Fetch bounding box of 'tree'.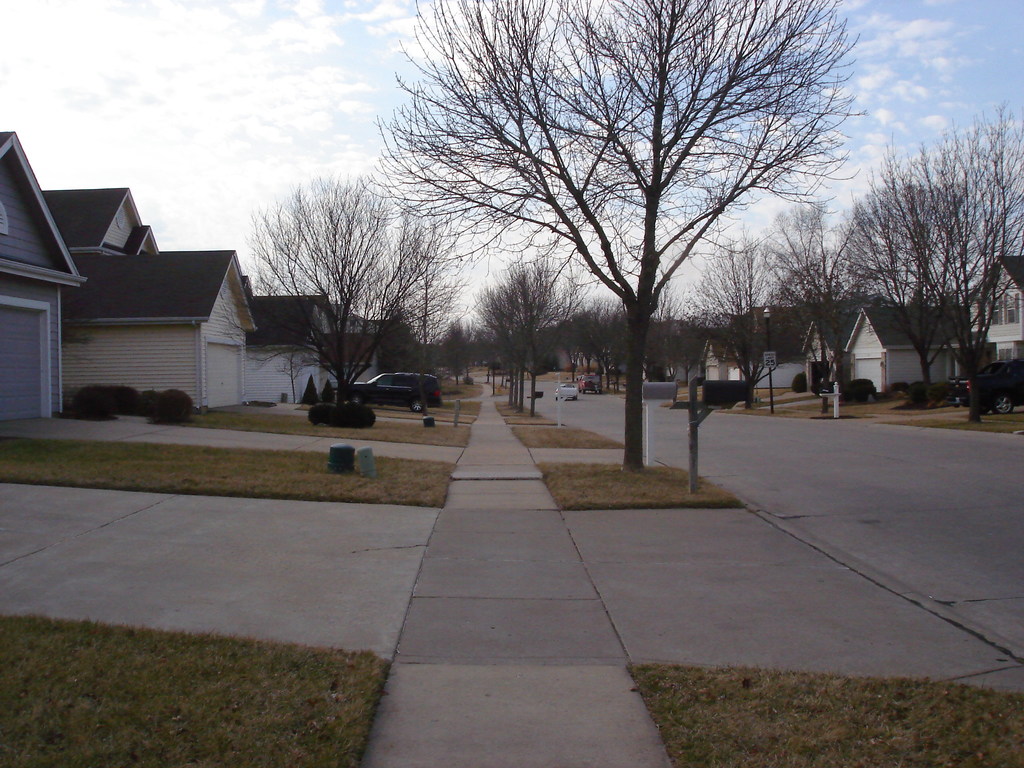
Bbox: [849, 176, 965, 392].
